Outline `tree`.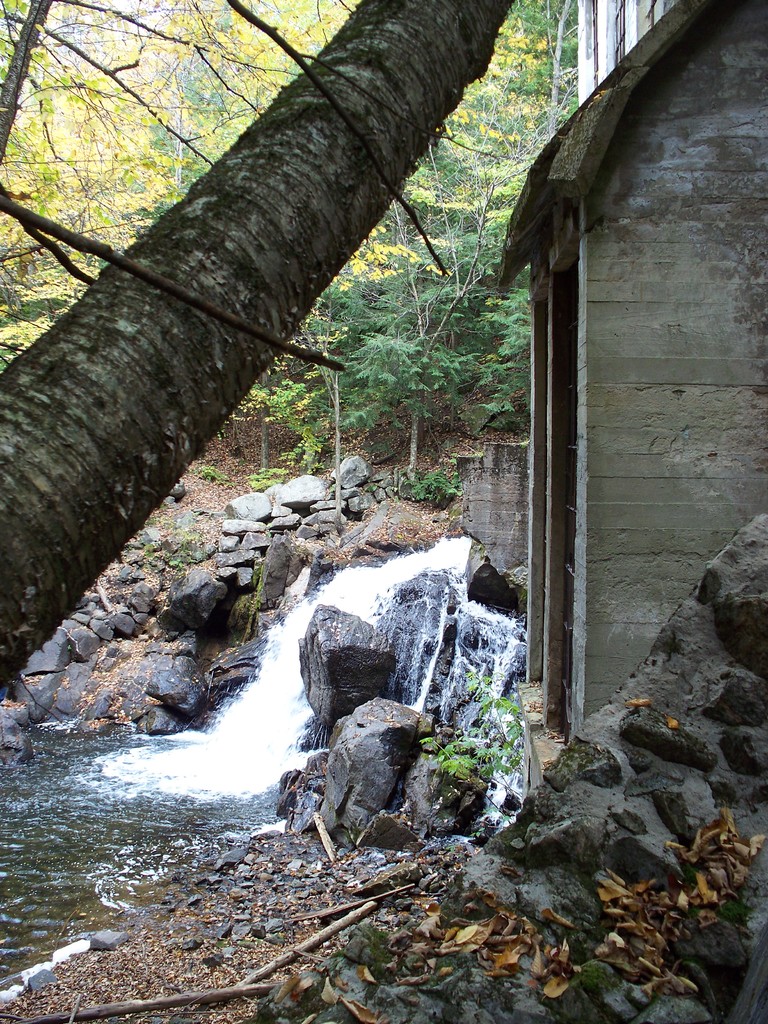
Outline: 227,13,577,479.
